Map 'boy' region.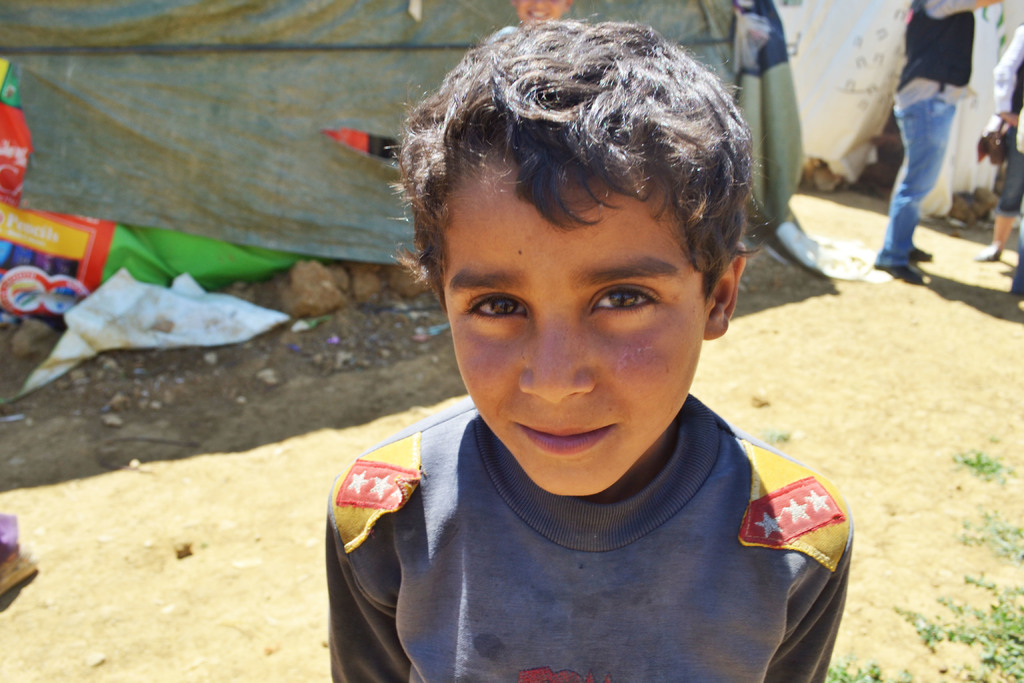
Mapped to 305/0/847/660.
